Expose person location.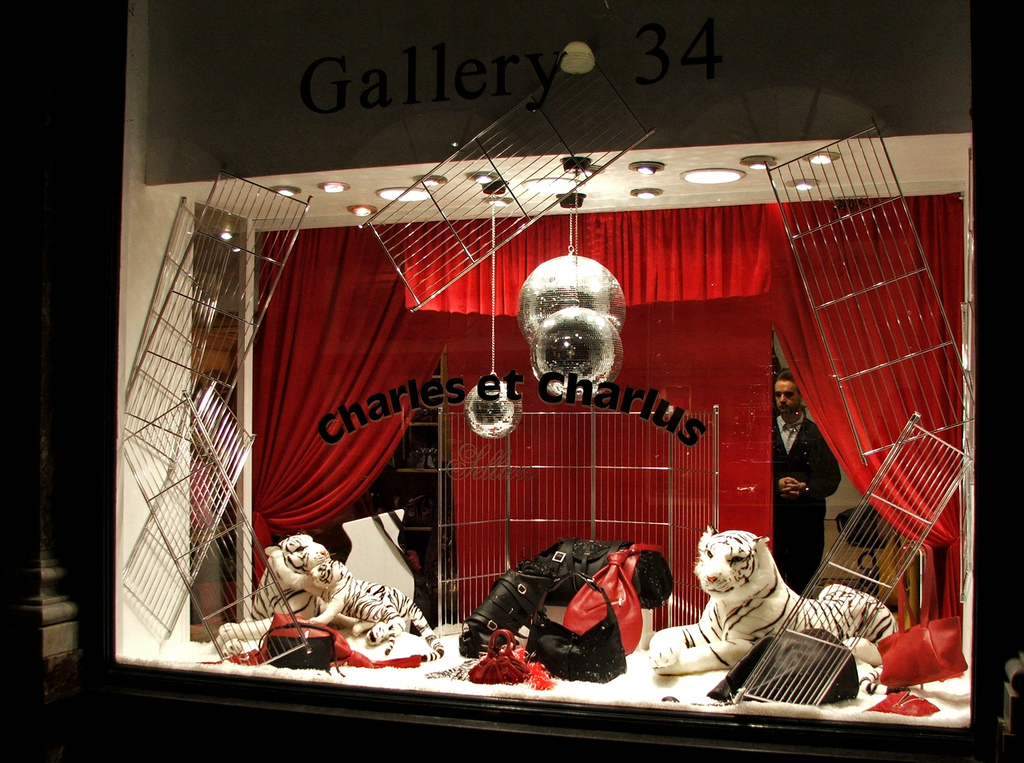
Exposed at 775,377,847,590.
